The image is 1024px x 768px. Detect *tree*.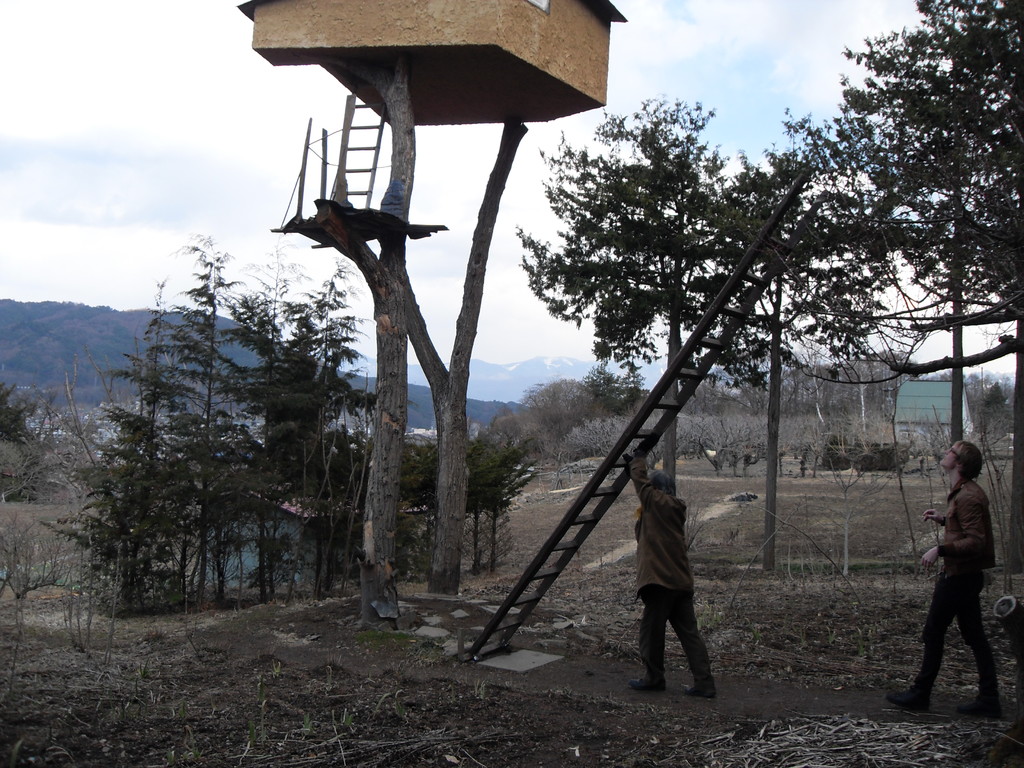
Detection: 767,0,1023,596.
